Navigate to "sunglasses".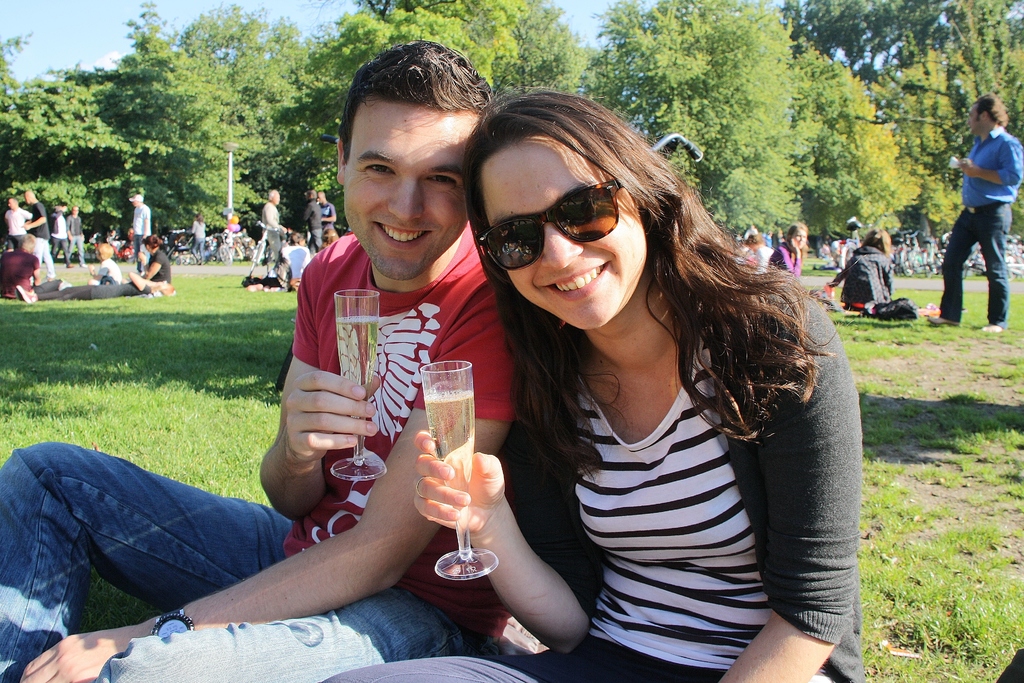
Navigation target: [479, 181, 624, 273].
